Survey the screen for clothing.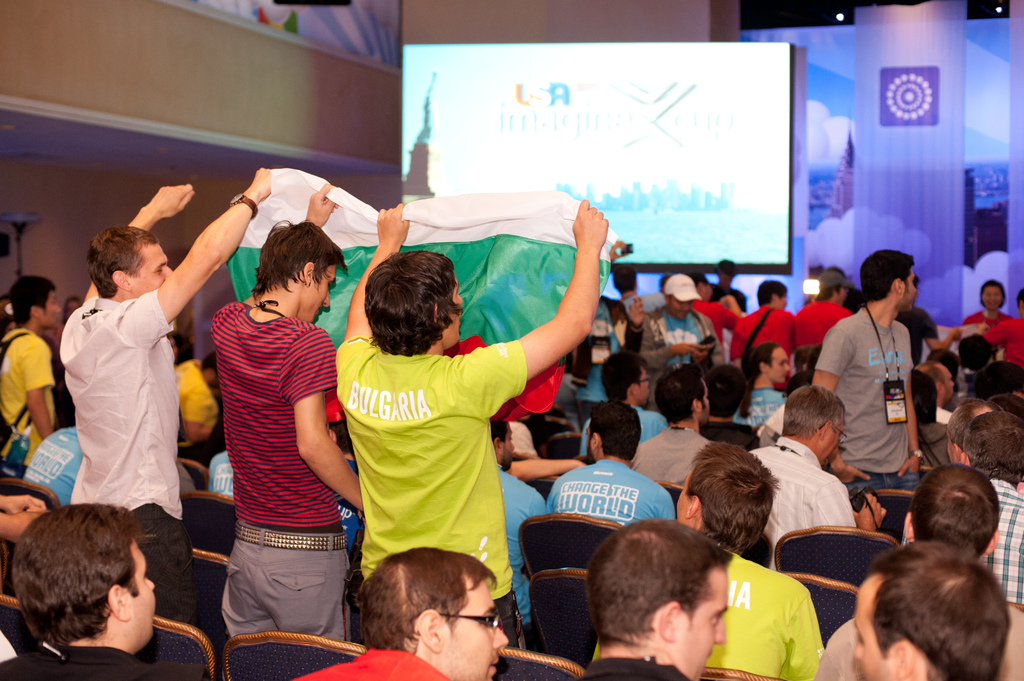
Survey found: (x1=0, y1=324, x2=56, y2=470).
